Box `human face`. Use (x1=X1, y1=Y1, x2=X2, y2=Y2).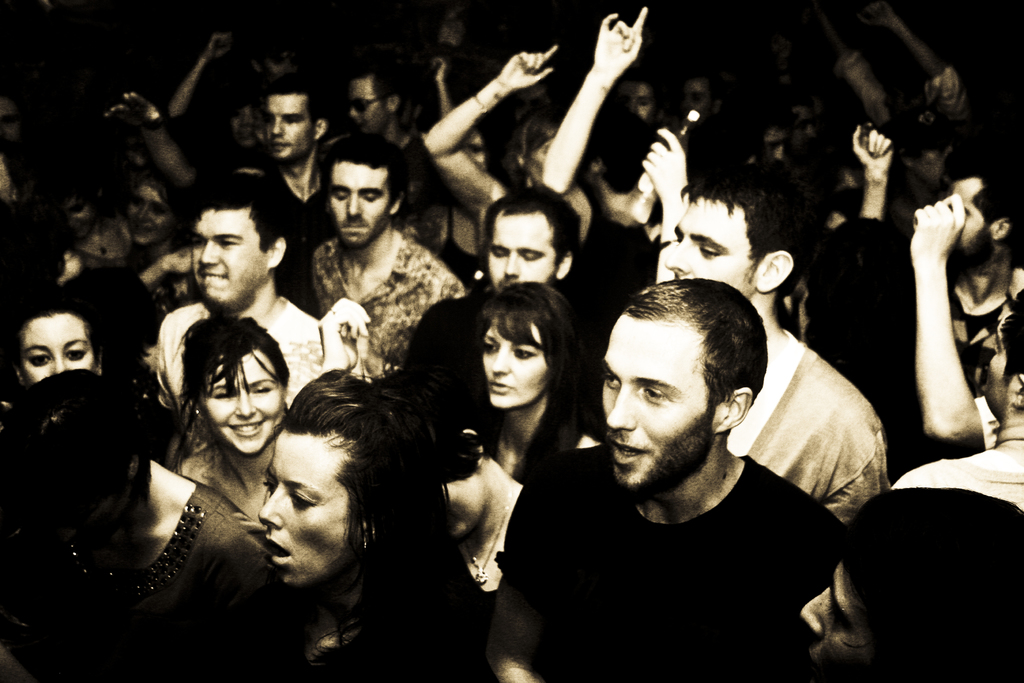
(x1=945, y1=183, x2=991, y2=267).
